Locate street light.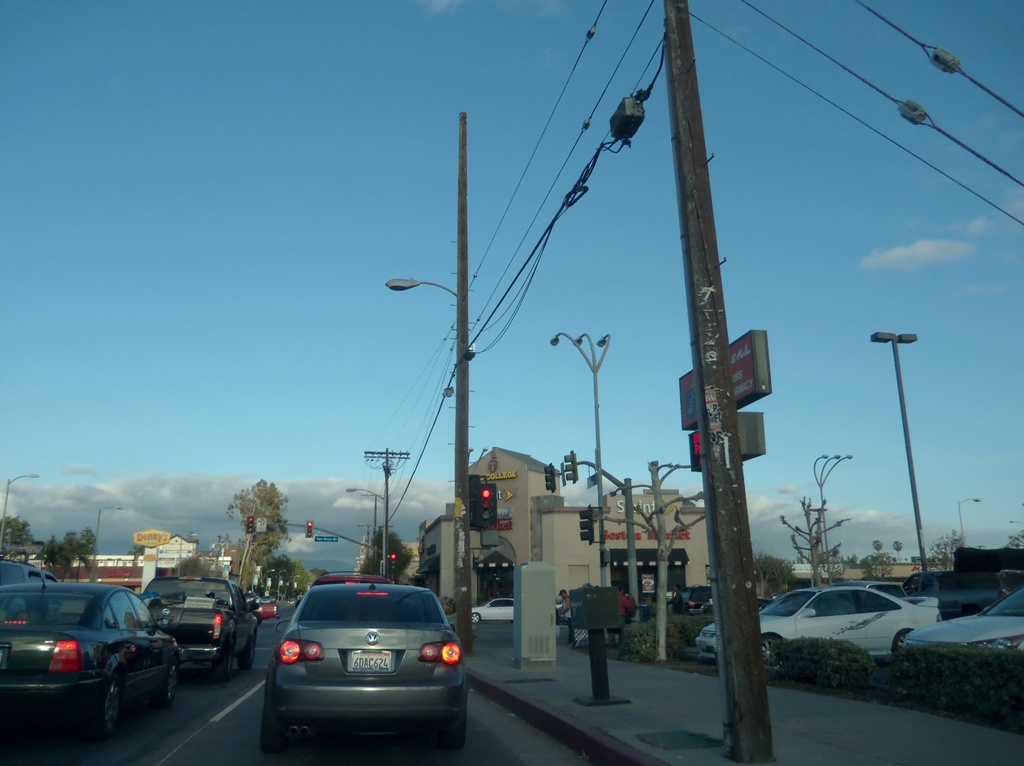
Bounding box: bbox=[812, 446, 854, 579].
